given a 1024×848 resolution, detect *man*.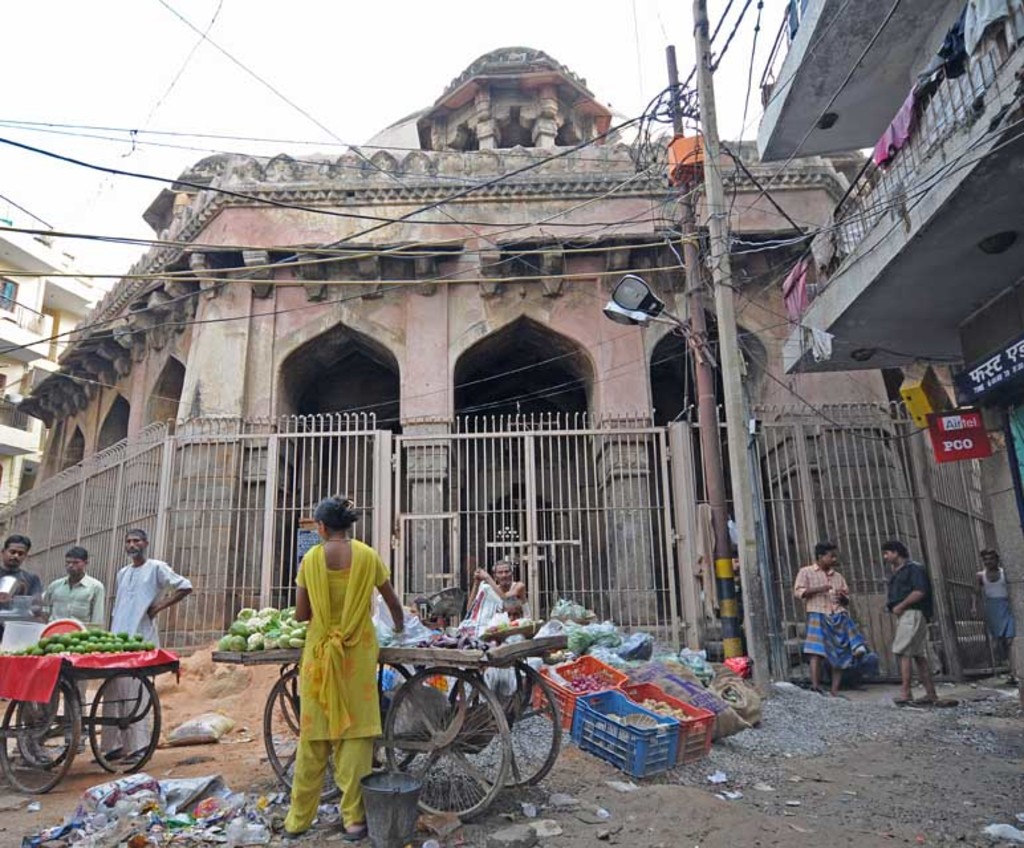
x1=102 y1=533 x2=195 y2=754.
